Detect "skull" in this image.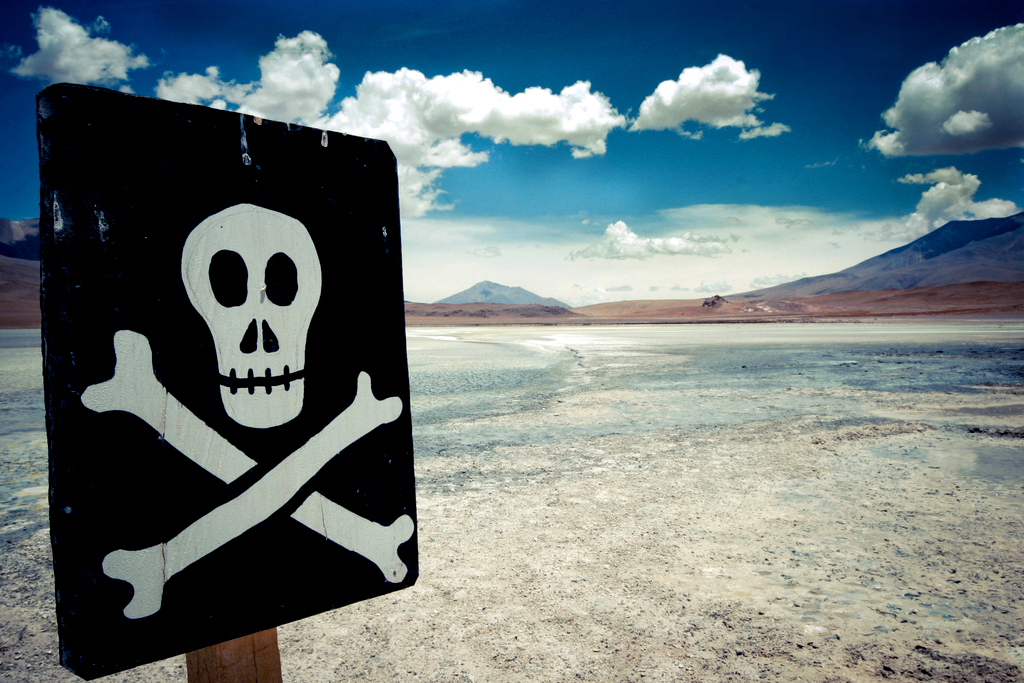
Detection: [177, 203, 323, 429].
